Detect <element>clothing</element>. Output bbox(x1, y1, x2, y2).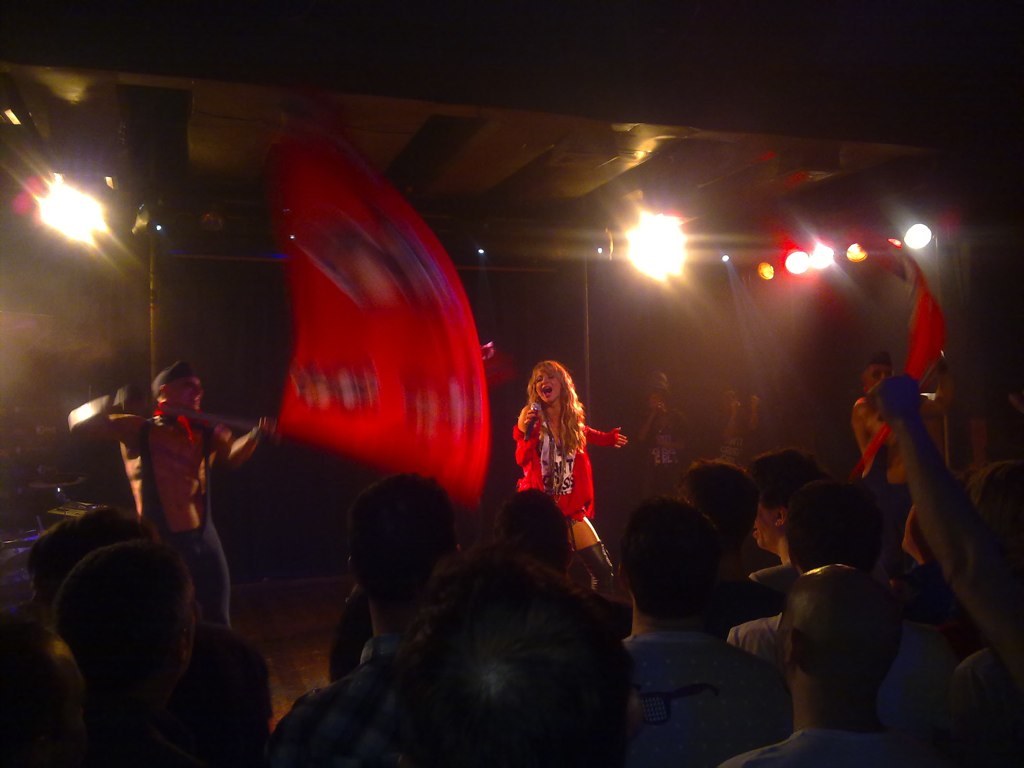
bbox(516, 405, 589, 529).
